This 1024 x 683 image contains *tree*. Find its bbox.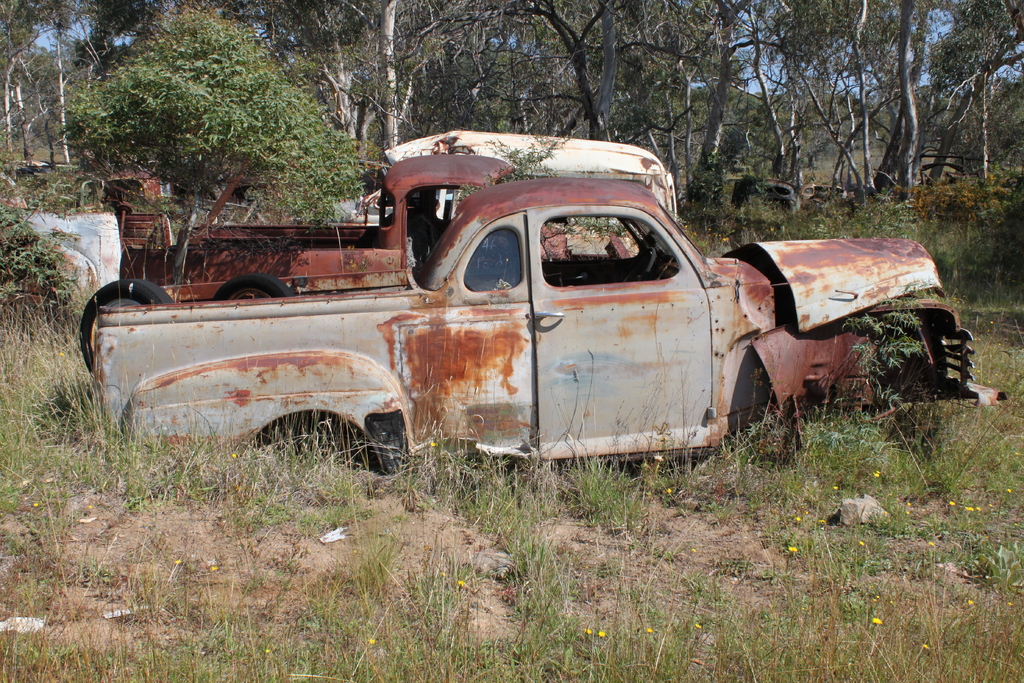
x1=52 y1=13 x2=358 y2=227.
